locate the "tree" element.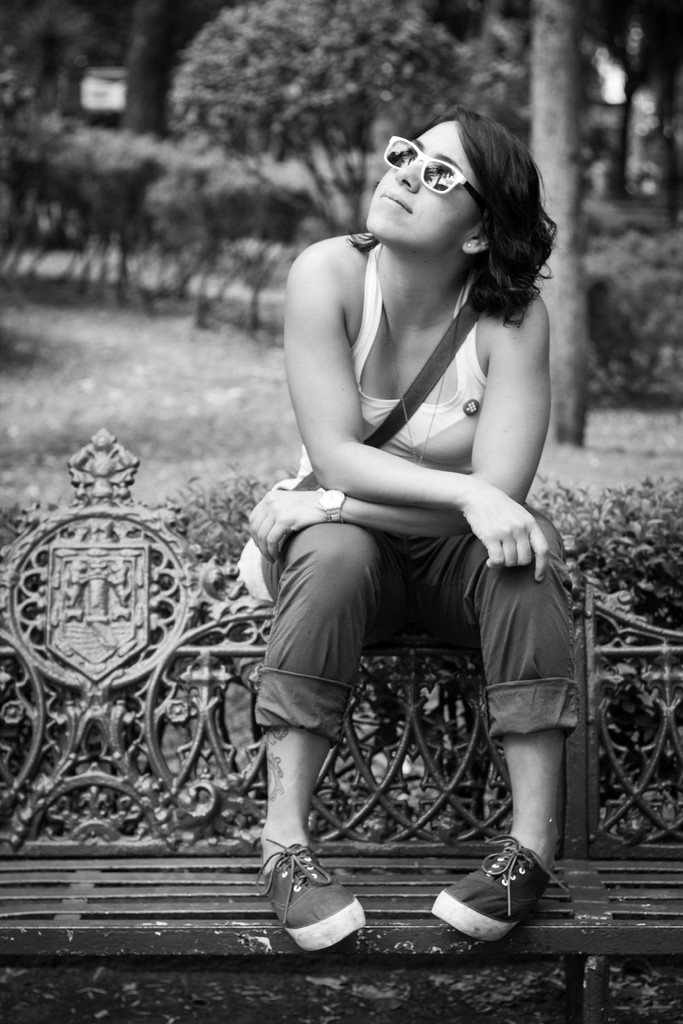
Element bbox: BBox(144, 0, 479, 269).
